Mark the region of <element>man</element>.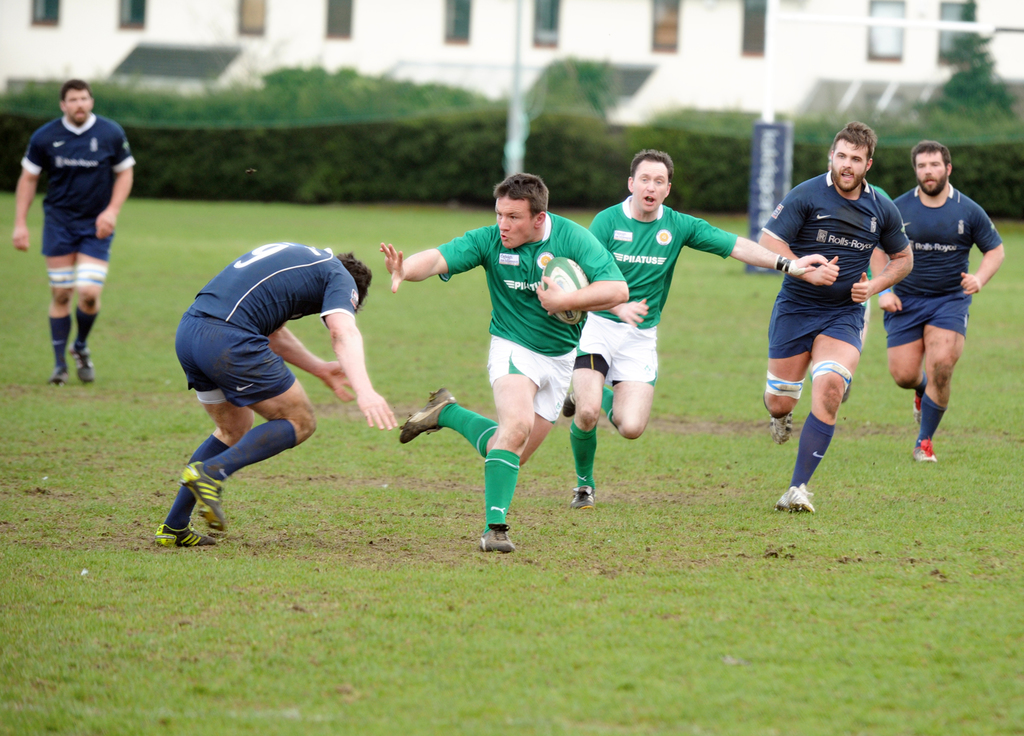
Region: 868:141:1003:461.
